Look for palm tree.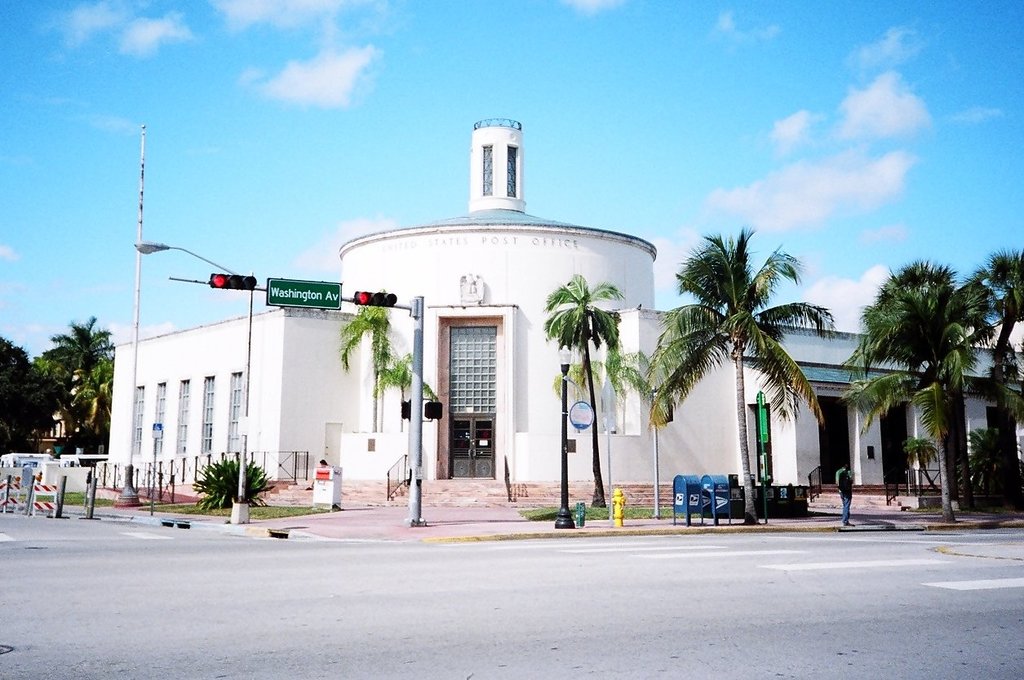
Found: box=[546, 278, 627, 509].
